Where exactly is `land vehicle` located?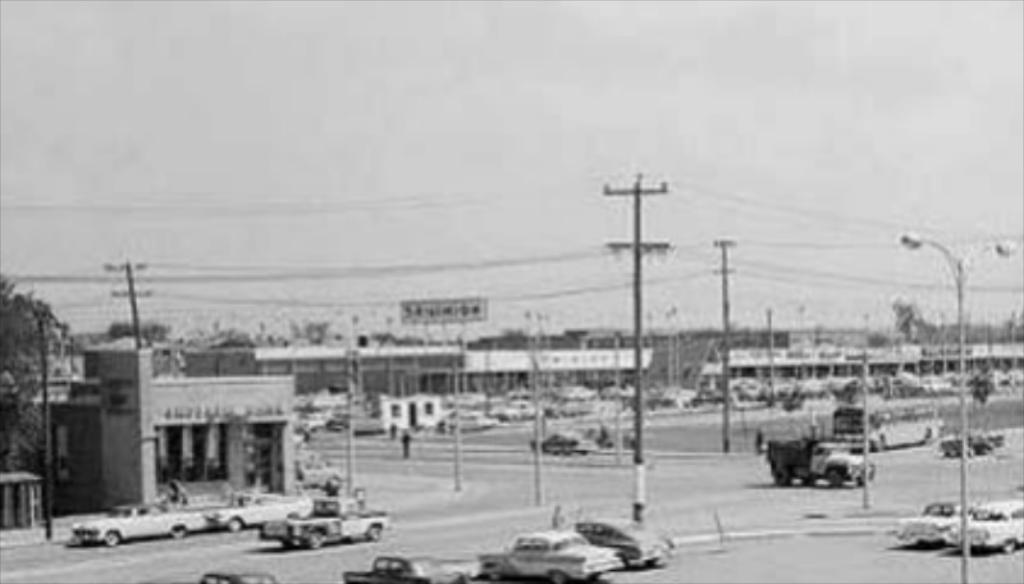
Its bounding box is l=760, t=423, r=867, b=492.
